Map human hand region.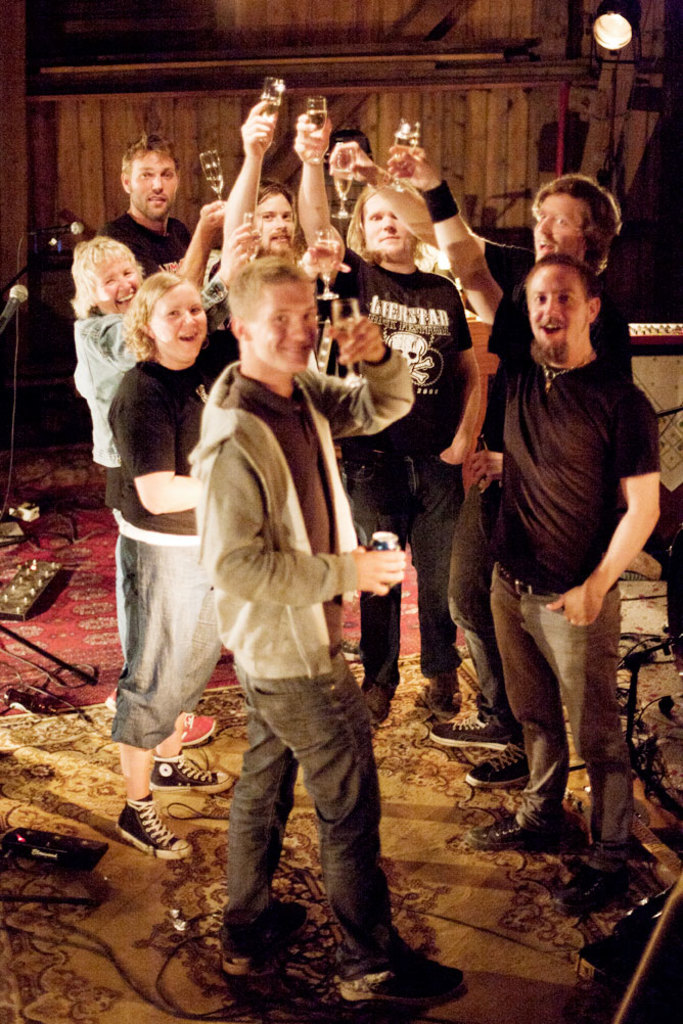
Mapped to select_region(337, 537, 415, 601).
